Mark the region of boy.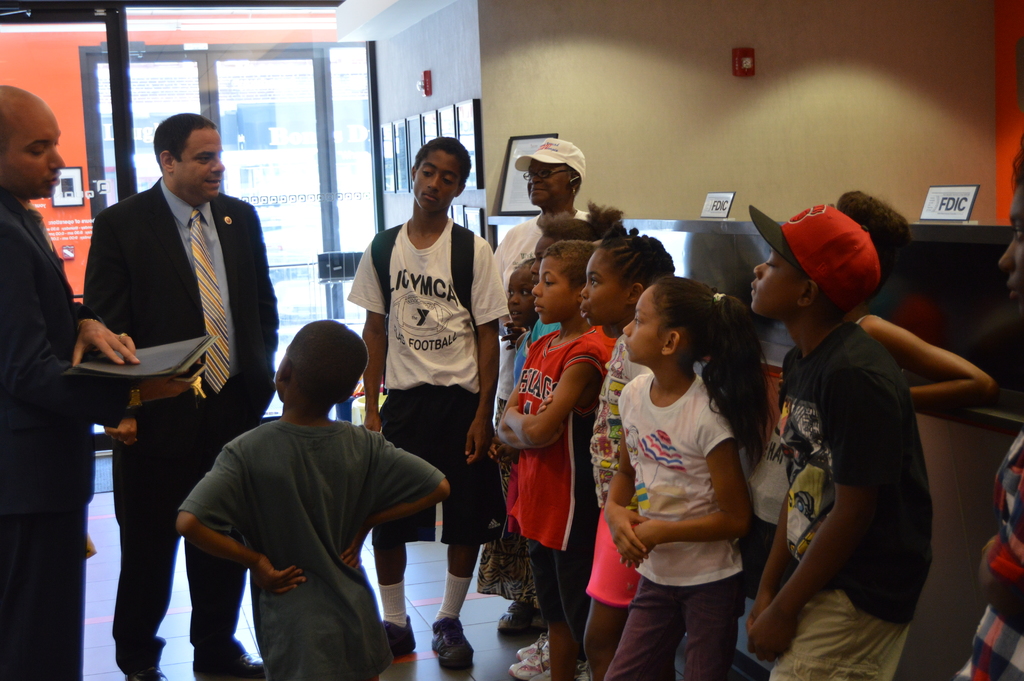
Region: detection(493, 242, 618, 680).
